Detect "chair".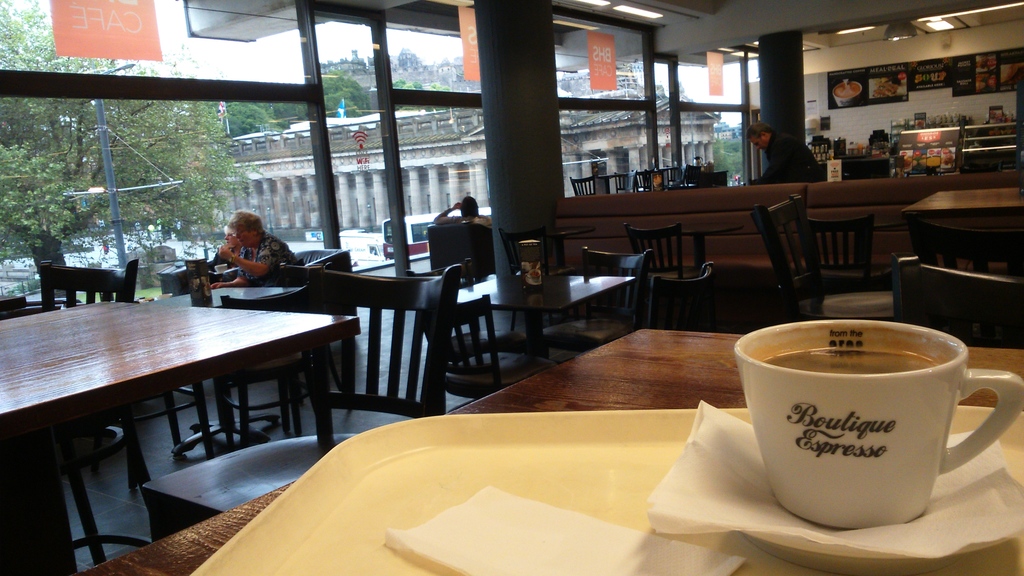
Detected at bbox=(635, 172, 657, 190).
